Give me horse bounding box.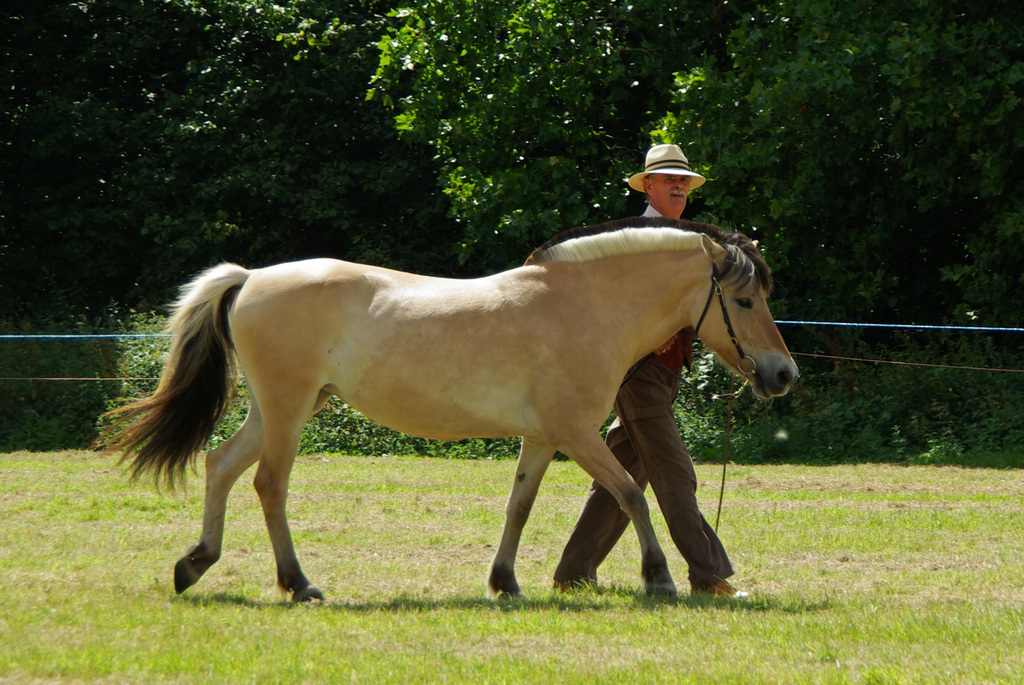
<region>94, 214, 804, 602</region>.
